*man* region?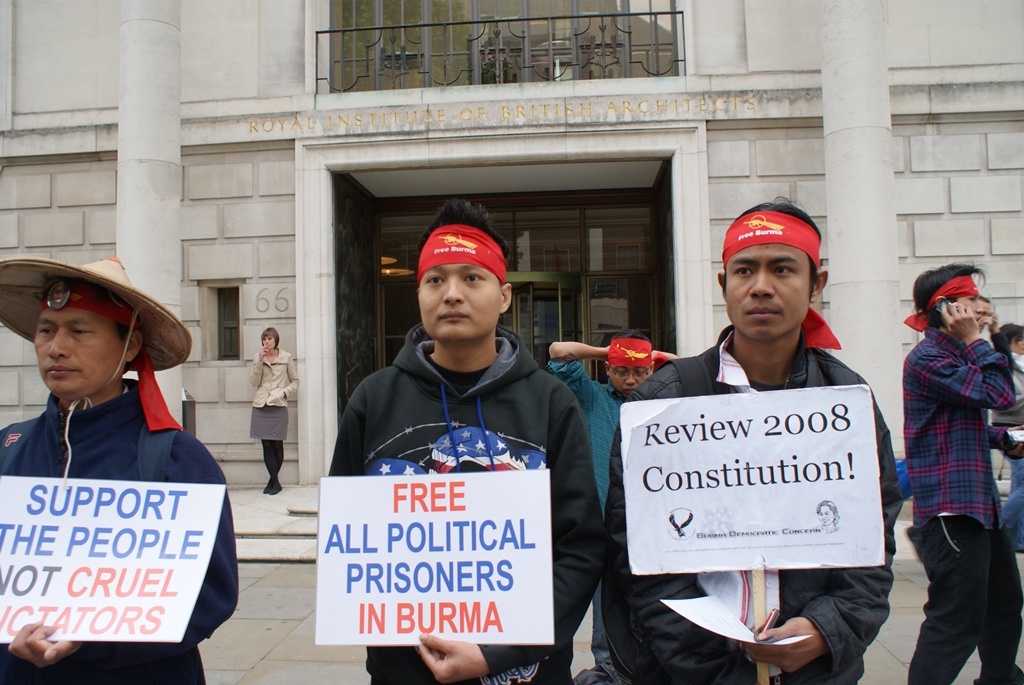
x1=888 y1=257 x2=1013 y2=673
